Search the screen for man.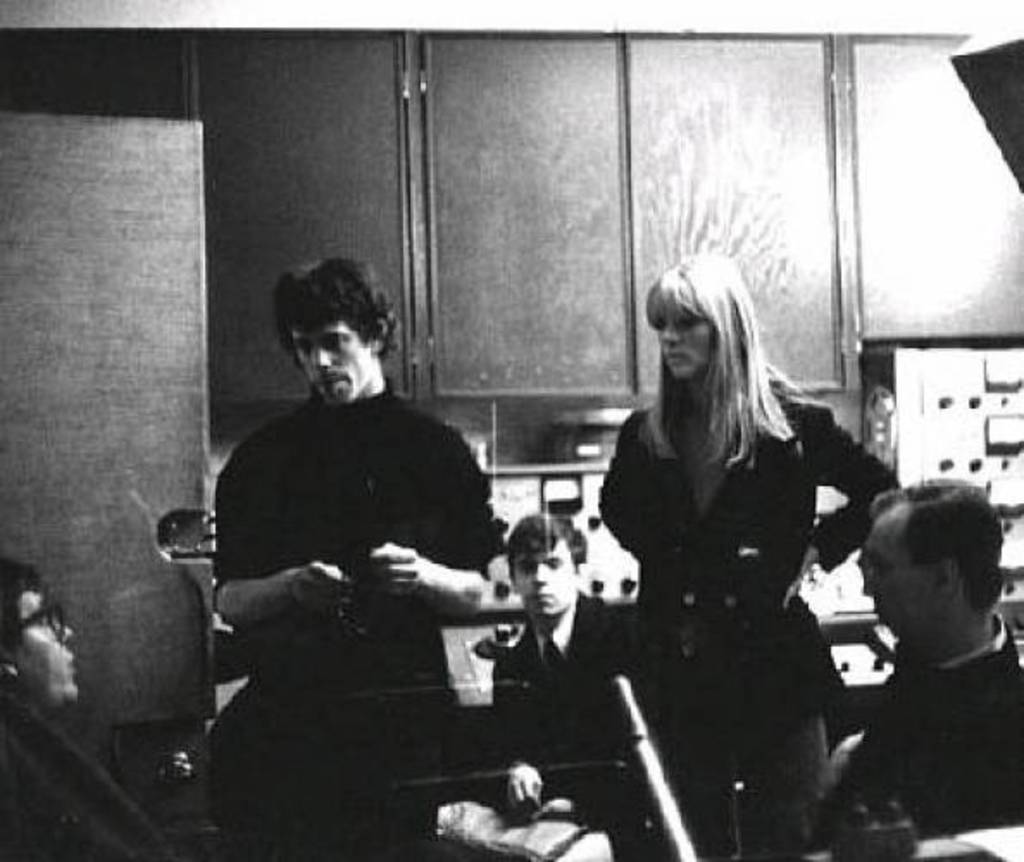
Found at region(788, 479, 1022, 860).
